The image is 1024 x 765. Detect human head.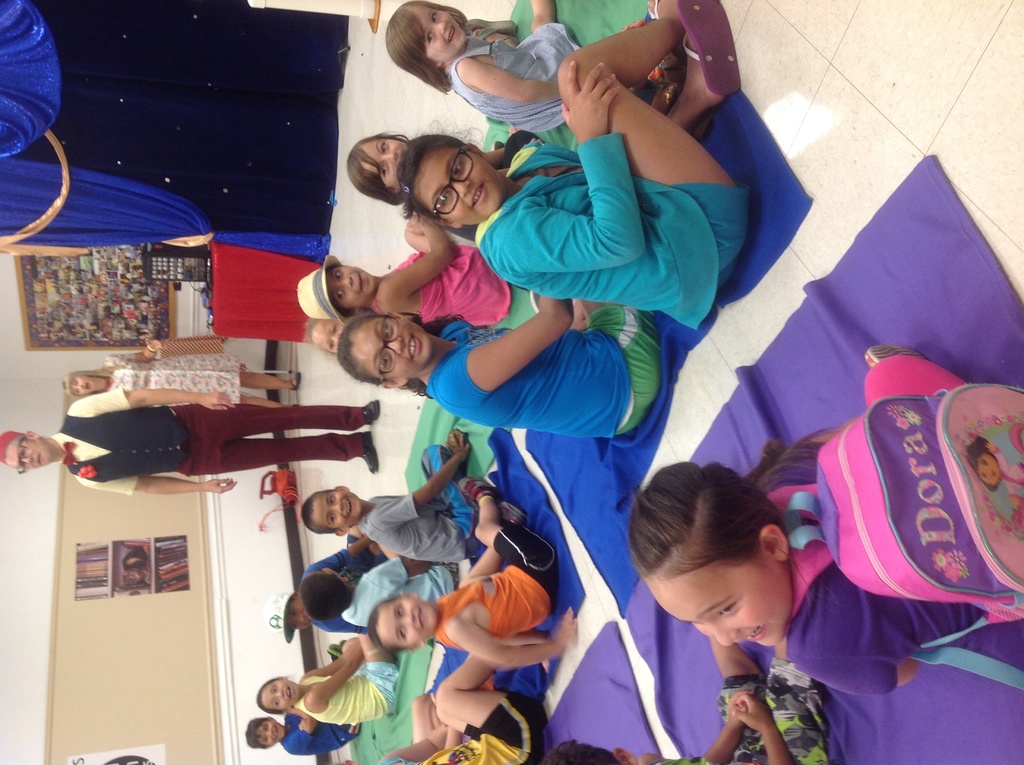
Detection: (385, 0, 466, 70).
